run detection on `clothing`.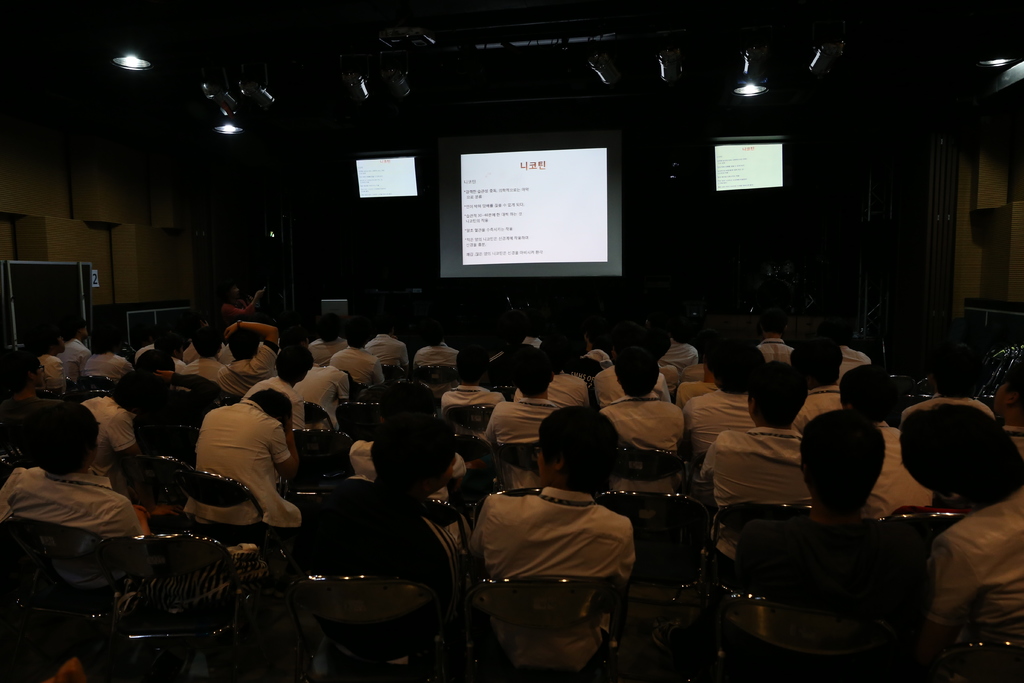
Result: [591, 386, 685, 452].
